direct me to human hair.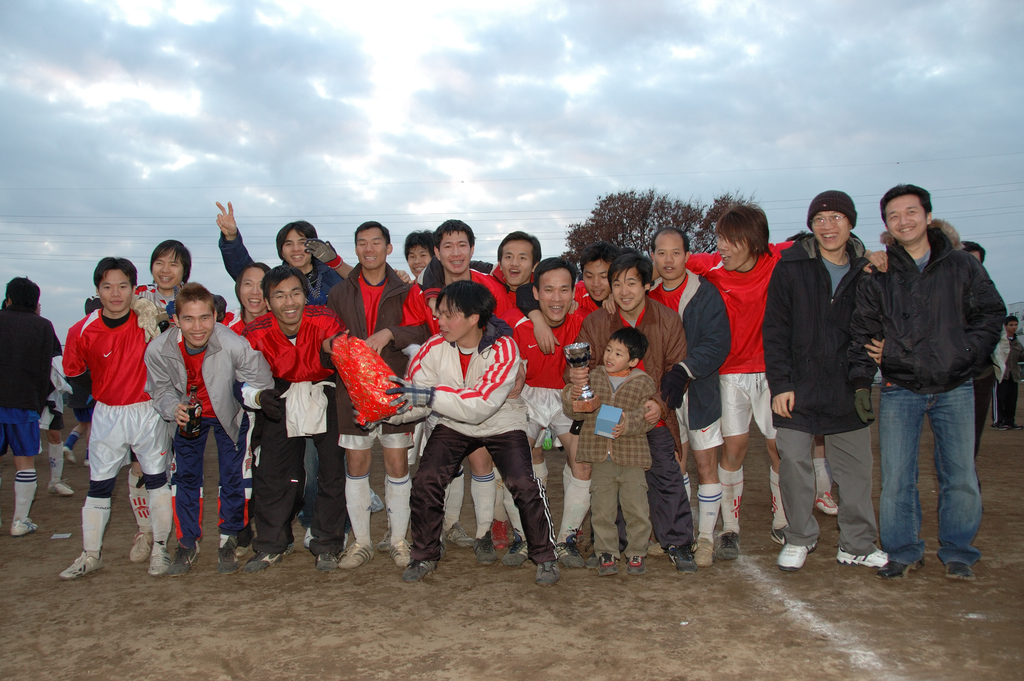
Direction: bbox(262, 265, 310, 302).
